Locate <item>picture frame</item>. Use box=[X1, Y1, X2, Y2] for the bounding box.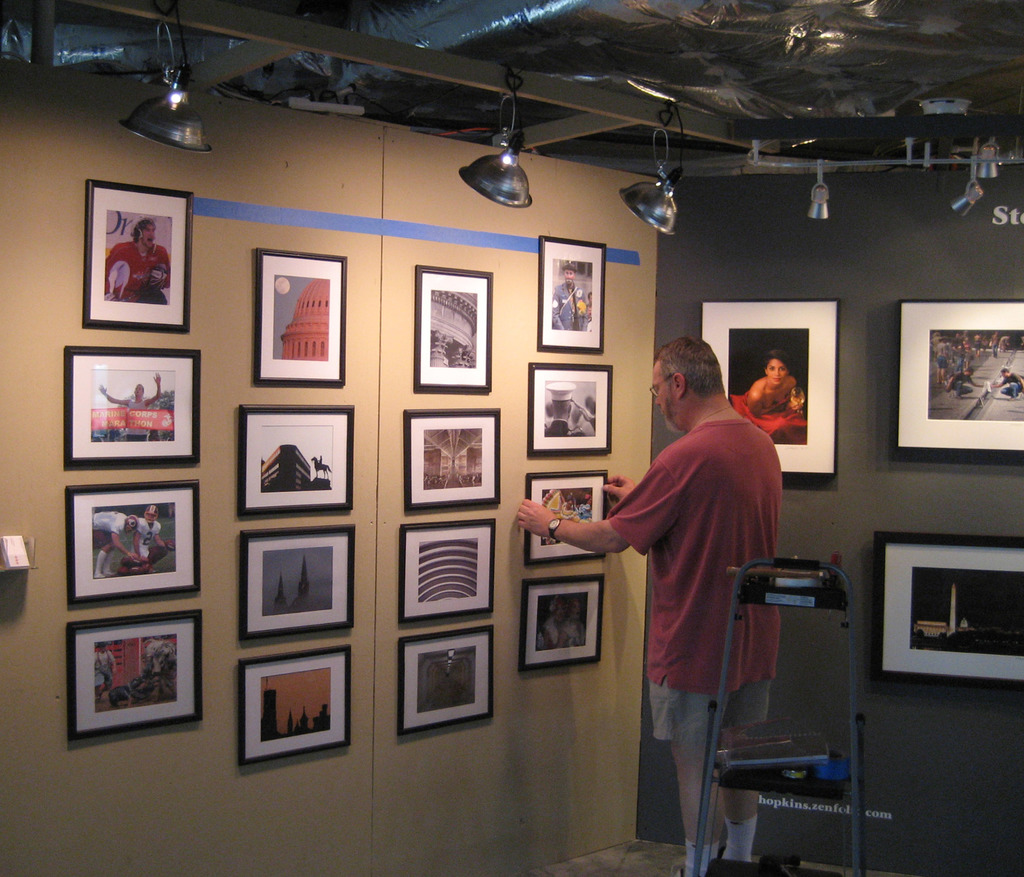
box=[517, 575, 605, 674].
